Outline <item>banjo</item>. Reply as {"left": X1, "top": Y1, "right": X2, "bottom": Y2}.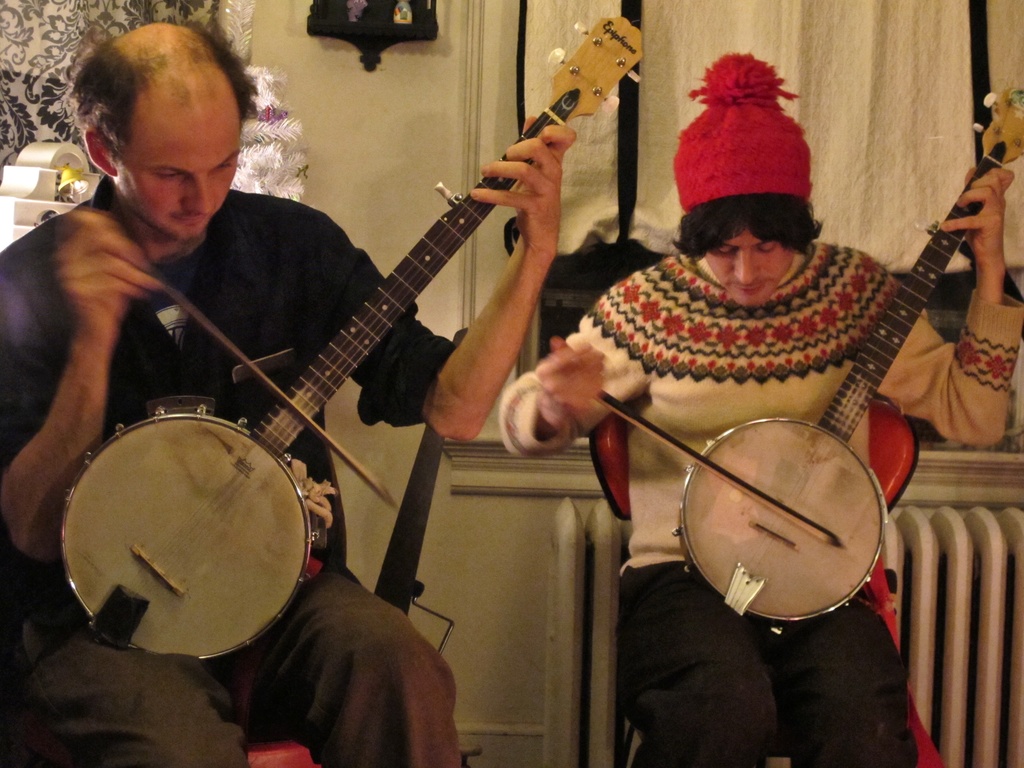
{"left": 665, "top": 87, "right": 1023, "bottom": 639}.
